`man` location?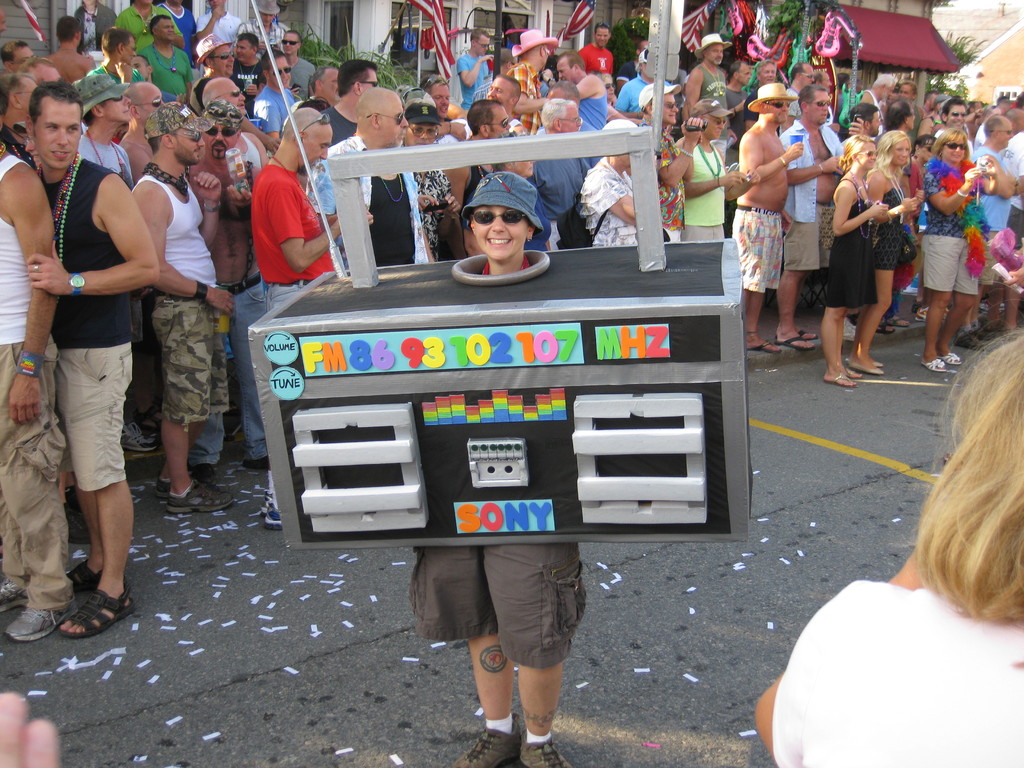
892,80,915,95
